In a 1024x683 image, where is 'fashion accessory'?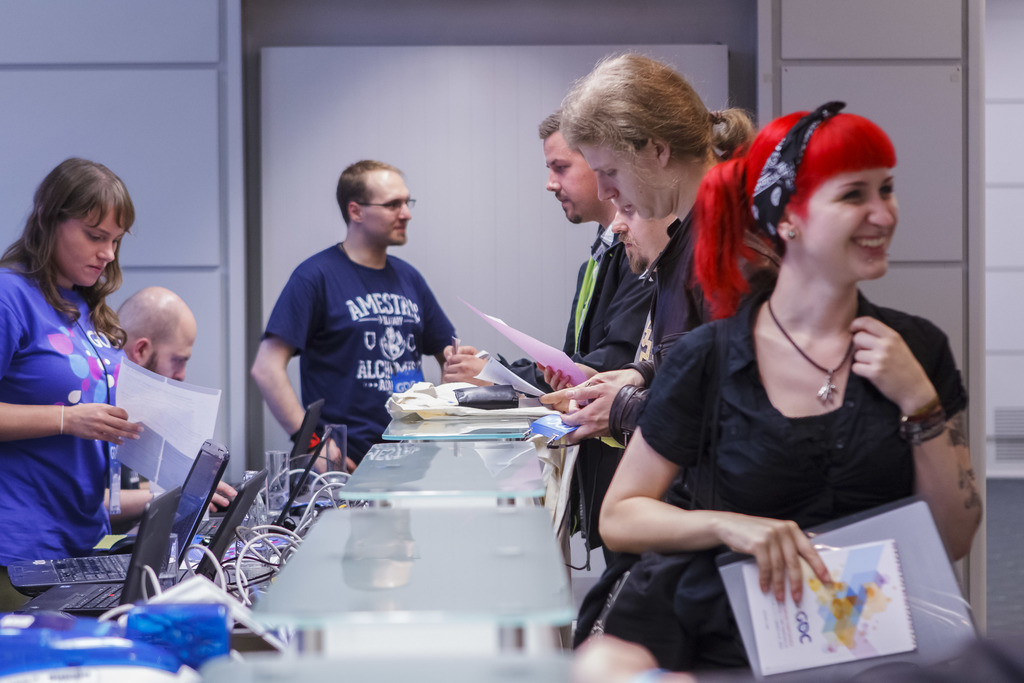
BBox(59, 402, 67, 435).
